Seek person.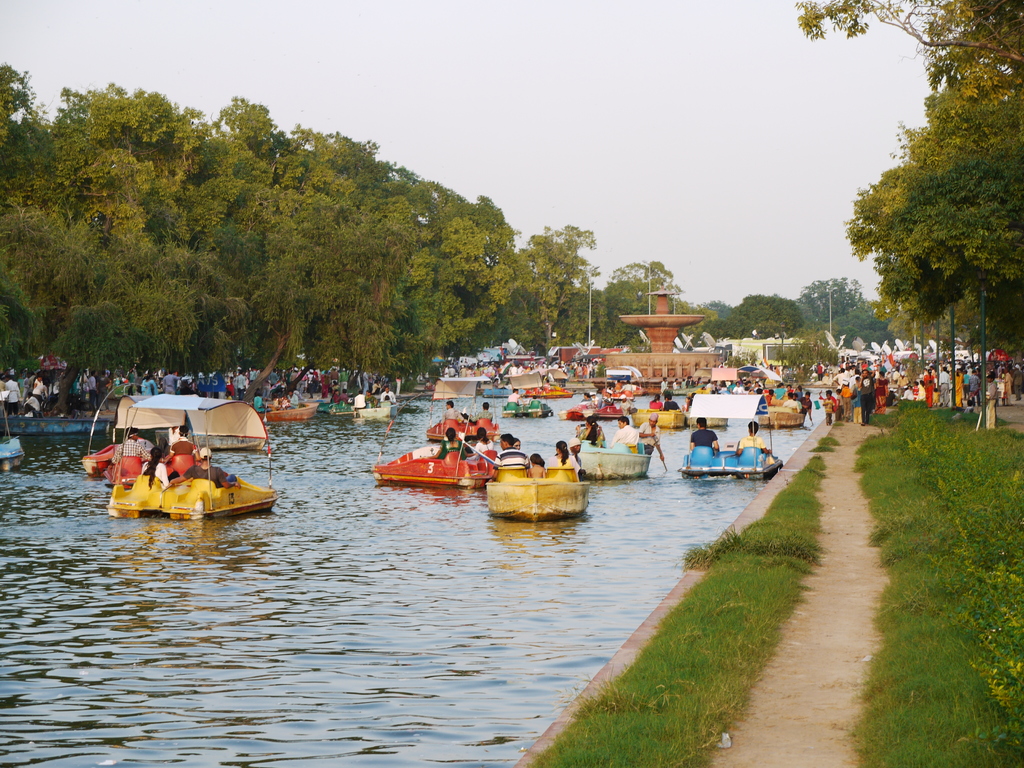
left=116, top=435, right=144, bottom=467.
